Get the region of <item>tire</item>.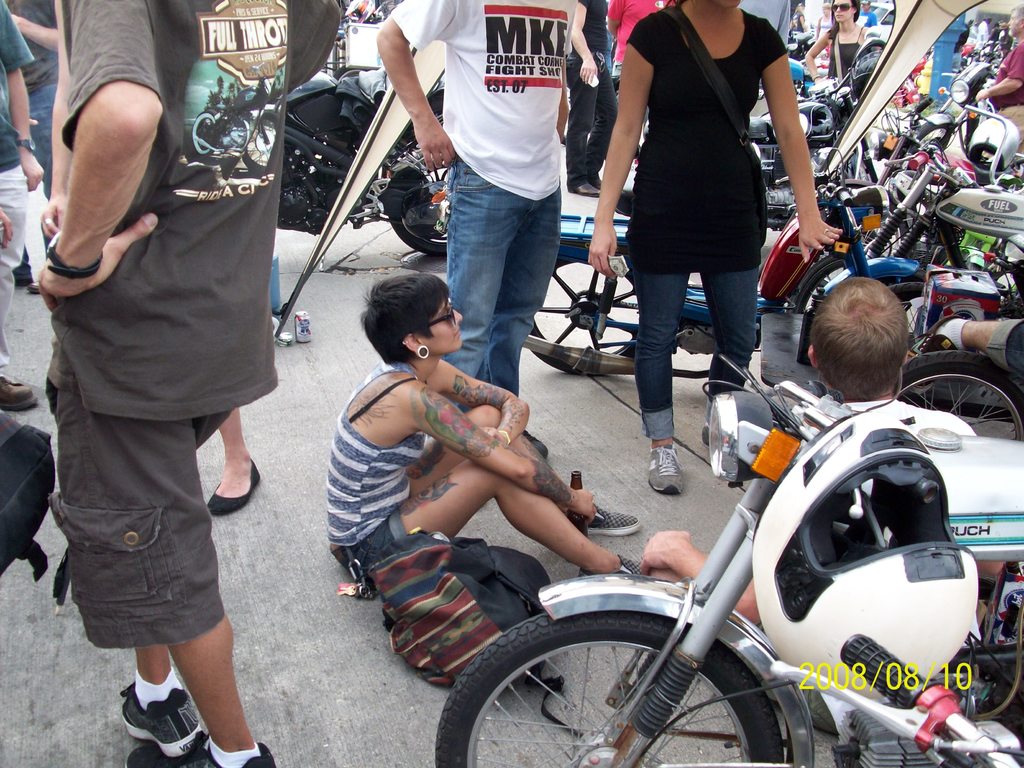
BBox(242, 111, 278, 173).
